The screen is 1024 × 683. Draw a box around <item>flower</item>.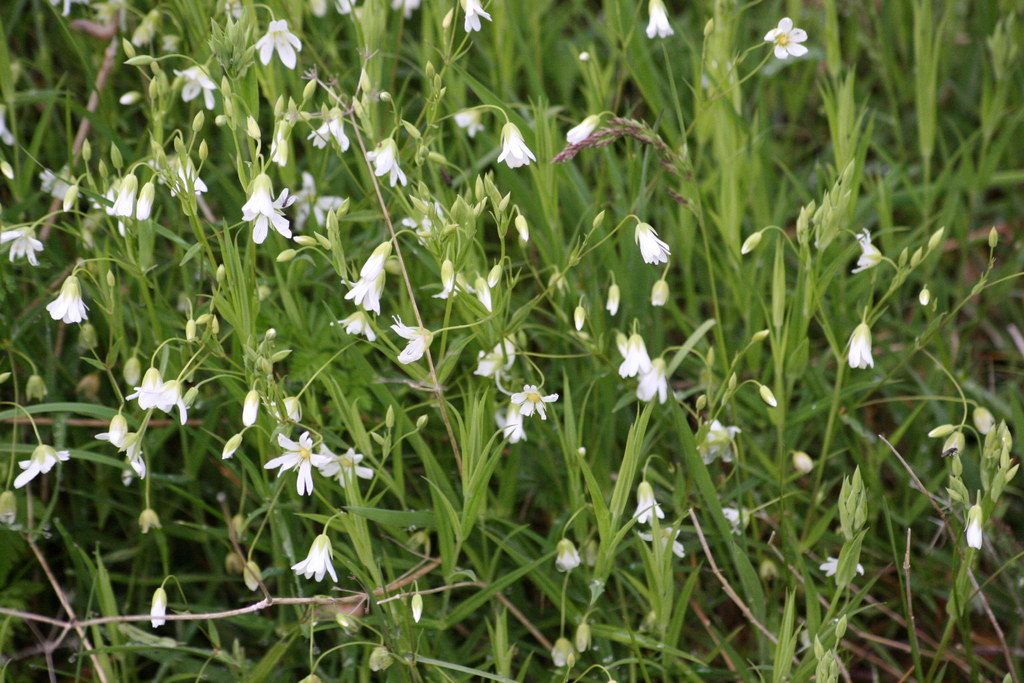
left=104, top=183, right=138, bottom=219.
